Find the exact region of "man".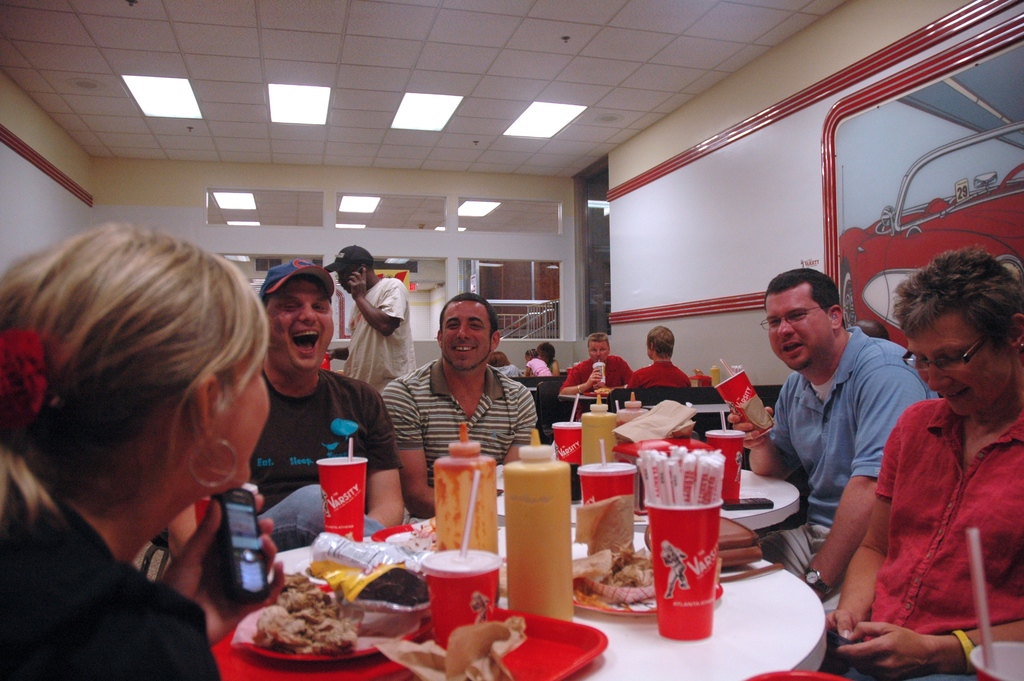
Exact region: [624, 329, 690, 389].
